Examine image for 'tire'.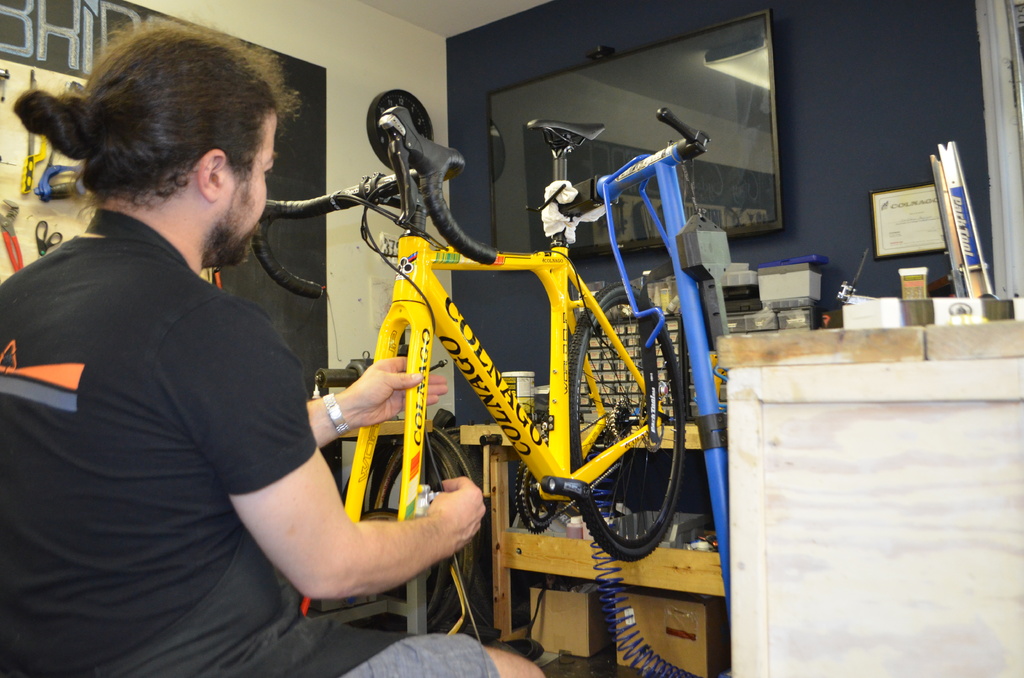
Examination result: box=[370, 426, 479, 631].
